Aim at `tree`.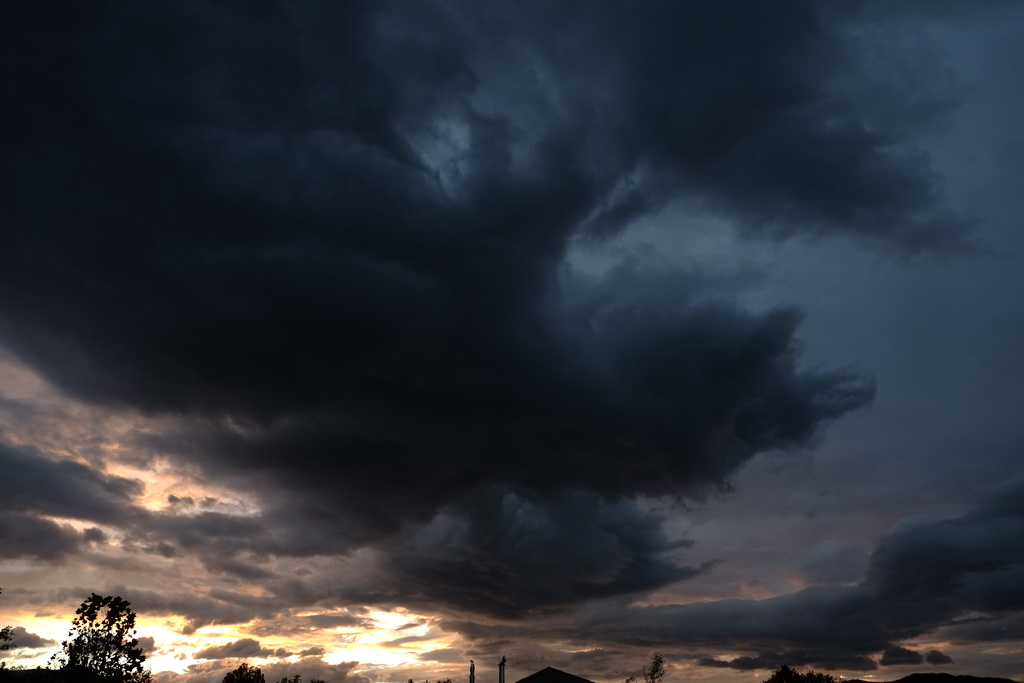
Aimed at Rect(624, 650, 666, 682).
